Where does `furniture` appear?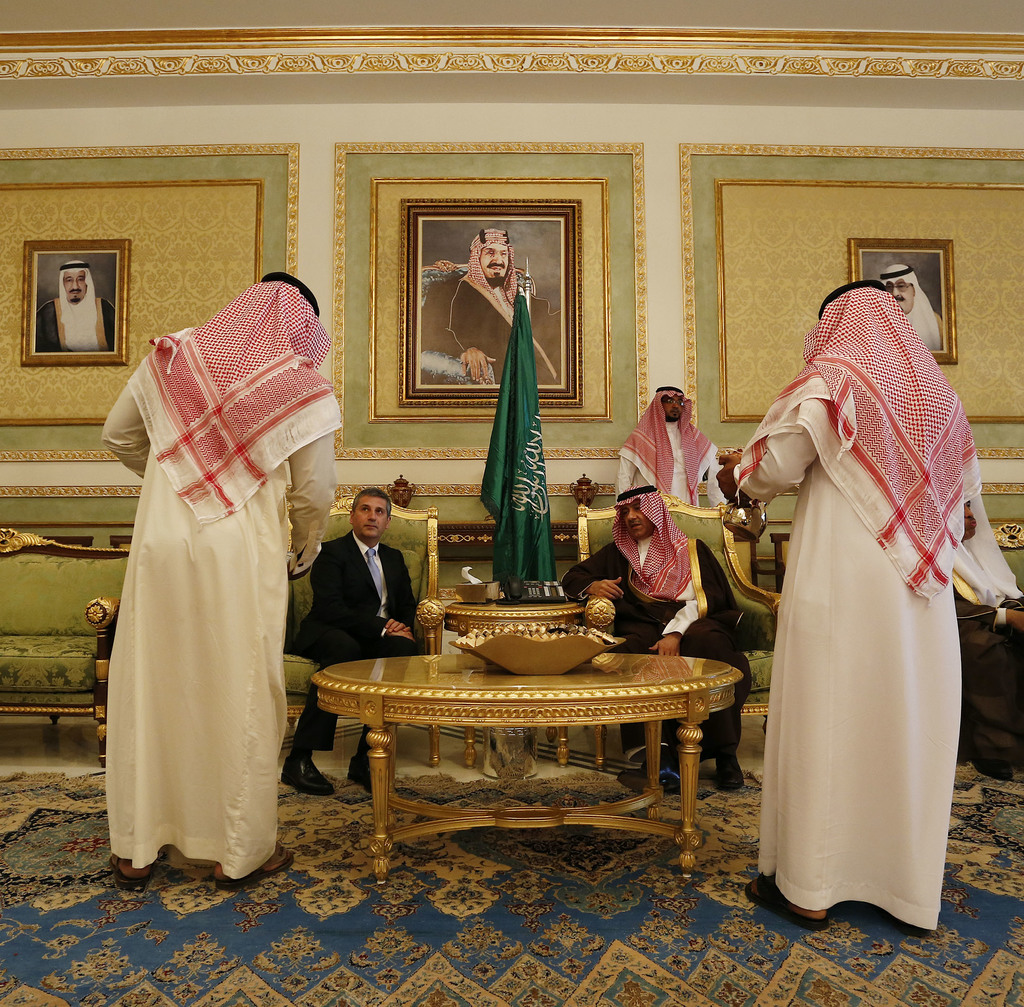
Appears at rect(0, 495, 437, 761).
